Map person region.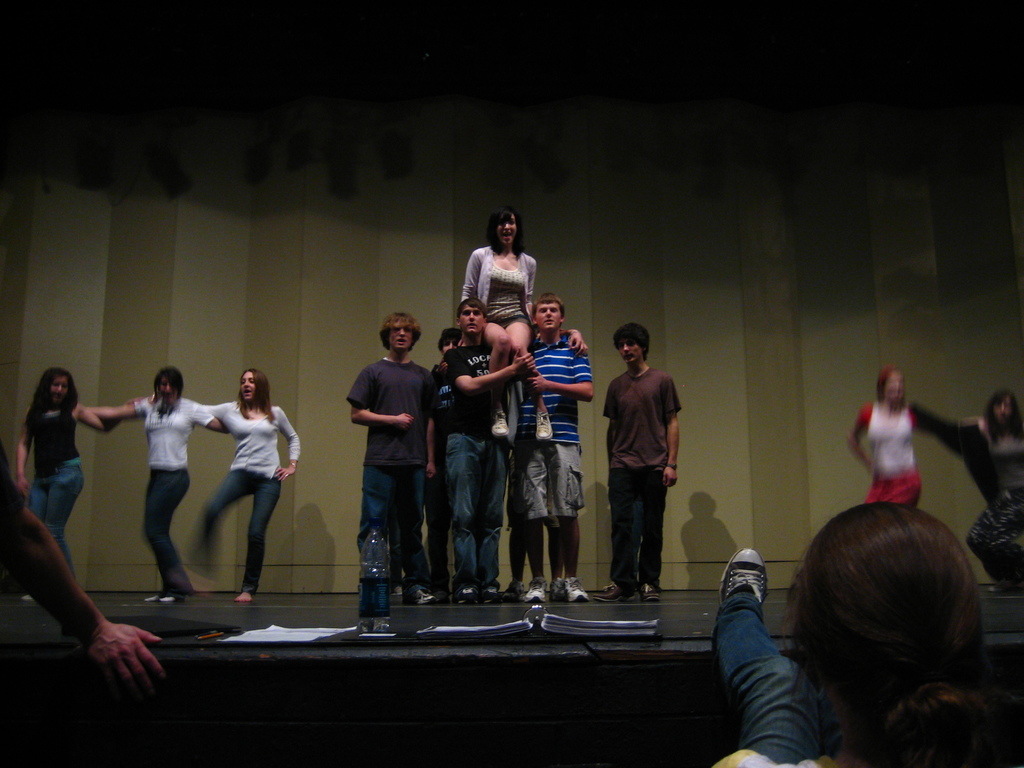
Mapped to [76, 365, 234, 611].
